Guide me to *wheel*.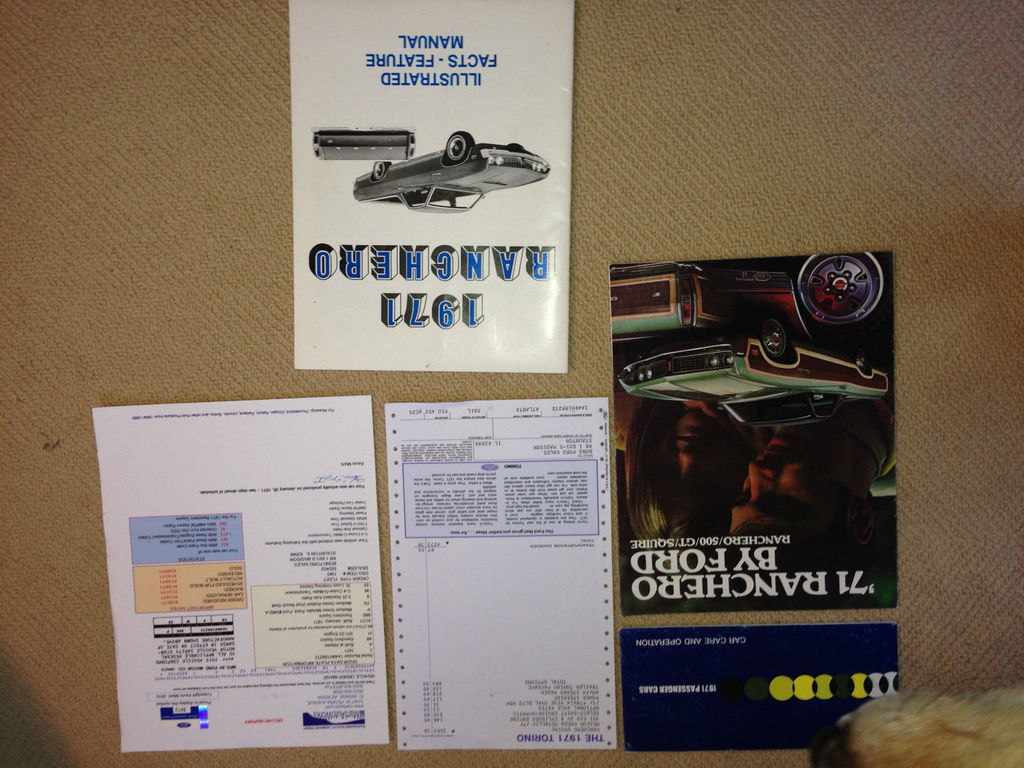
Guidance: 794/252/889/332.
